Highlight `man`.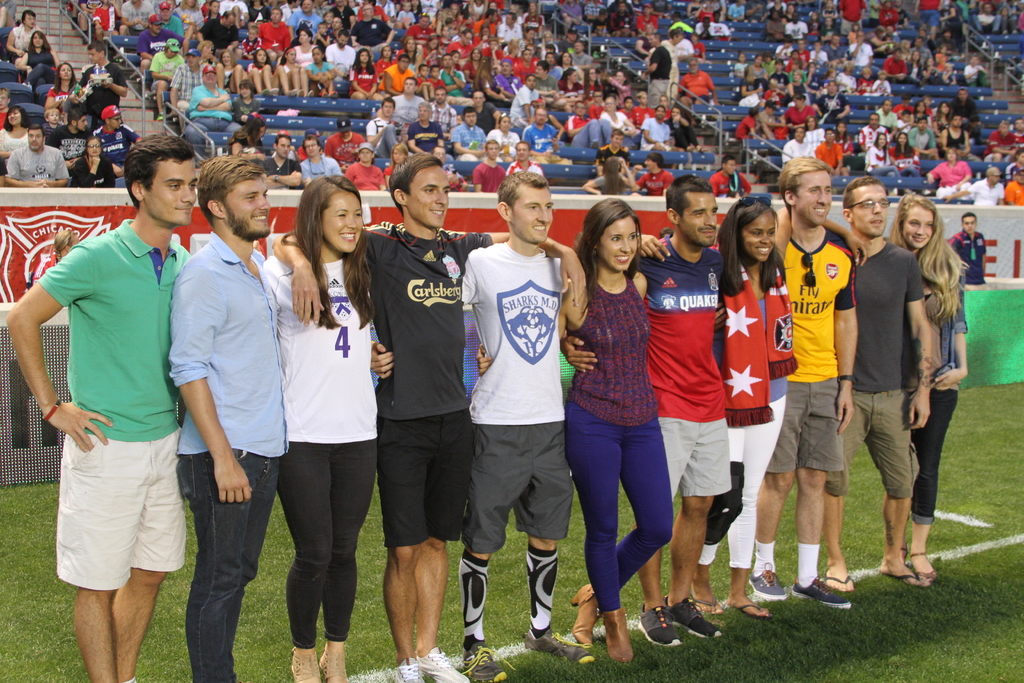
Highlighted region: (left=884, top=50, right=911, bottom=85).
